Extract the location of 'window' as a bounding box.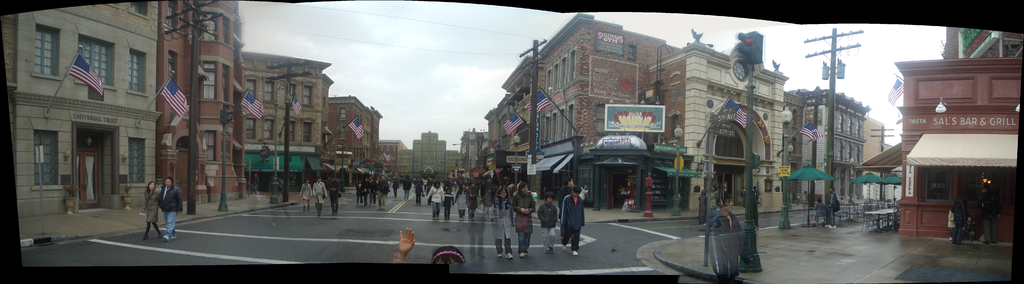
region(854, 120, 860, 138).
